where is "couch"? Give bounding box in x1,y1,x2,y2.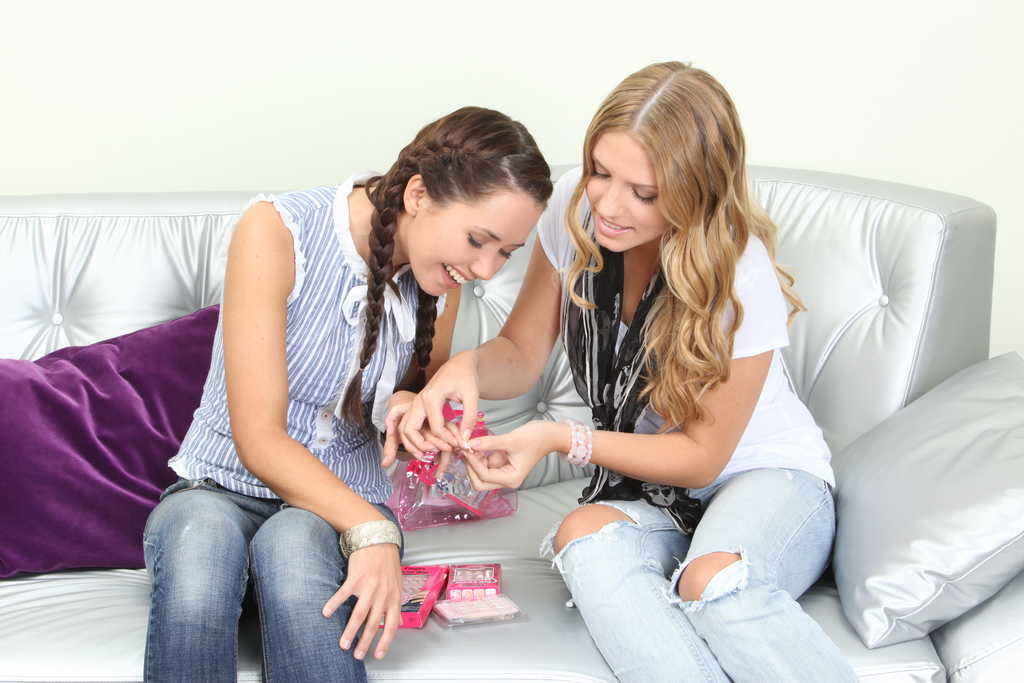
0,163,1023,682.
